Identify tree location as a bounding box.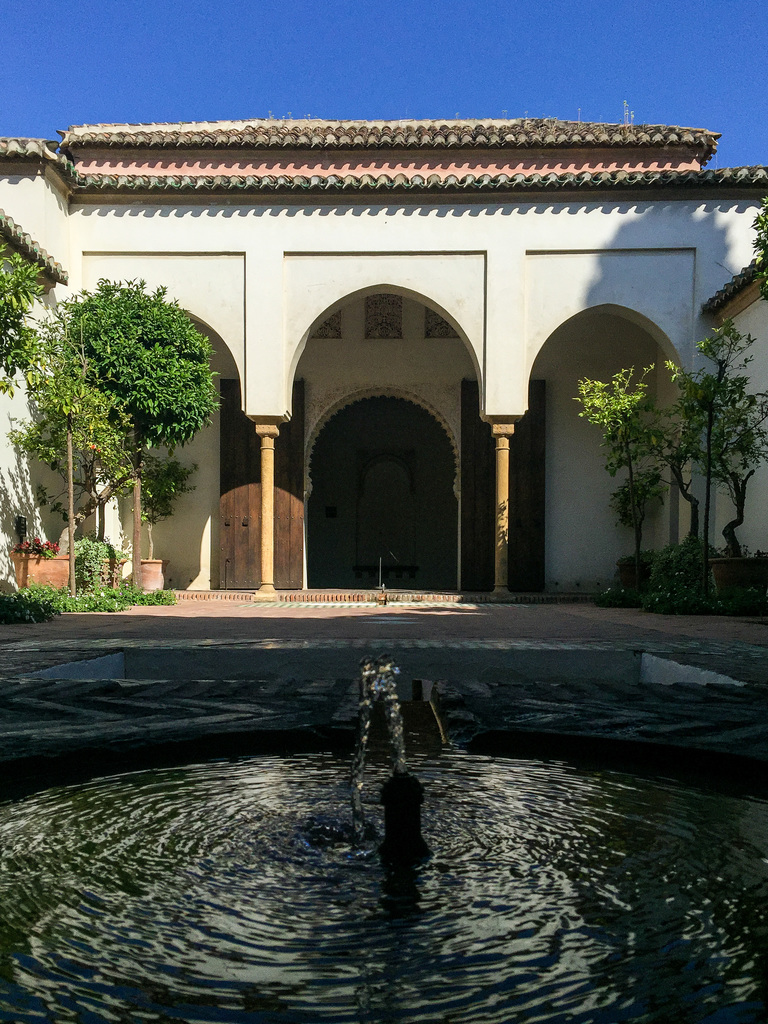
rect(26, 273, 222, 595).
